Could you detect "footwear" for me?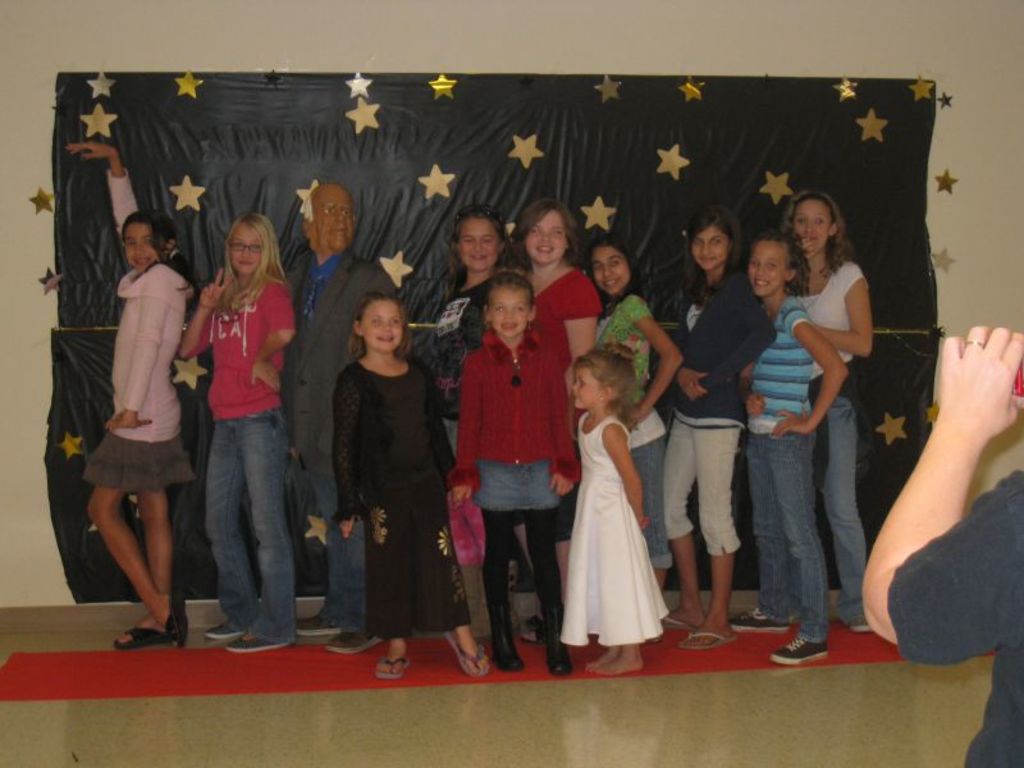
Detection result: locate(771, 639, 829, 664).
